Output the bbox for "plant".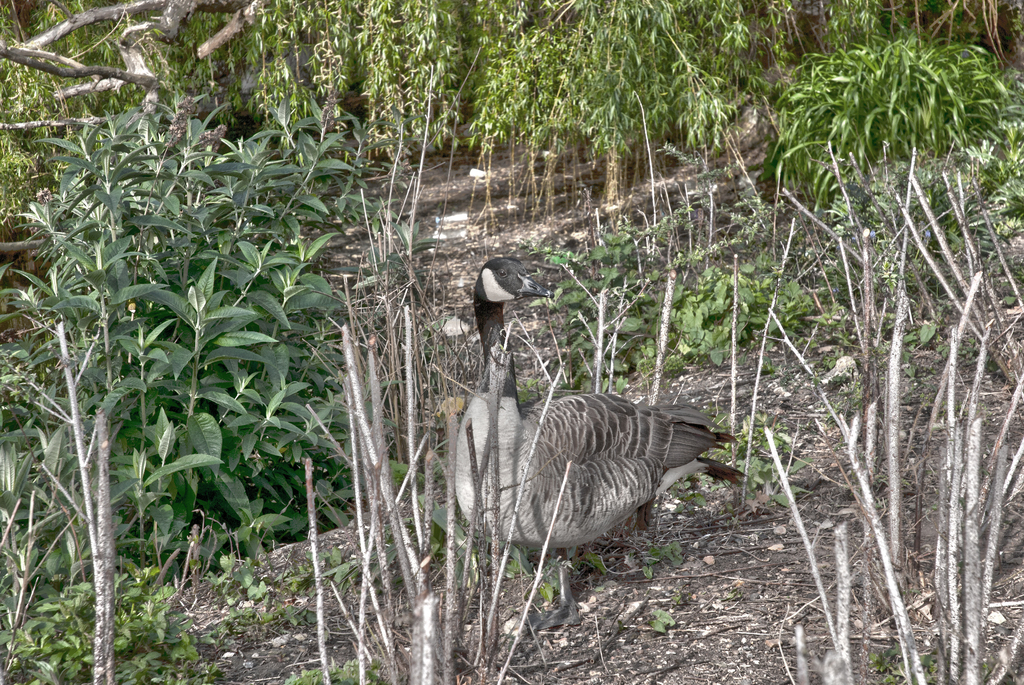
Rect(0, 84, 400, 586).
